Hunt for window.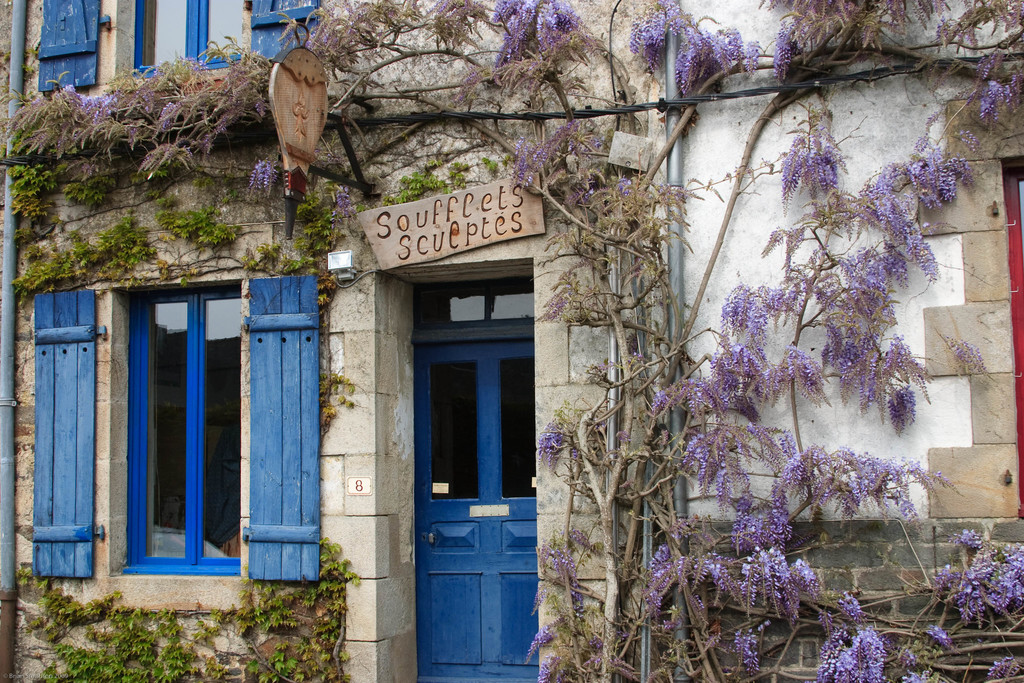
Hunted down at [115,254,231,580].
